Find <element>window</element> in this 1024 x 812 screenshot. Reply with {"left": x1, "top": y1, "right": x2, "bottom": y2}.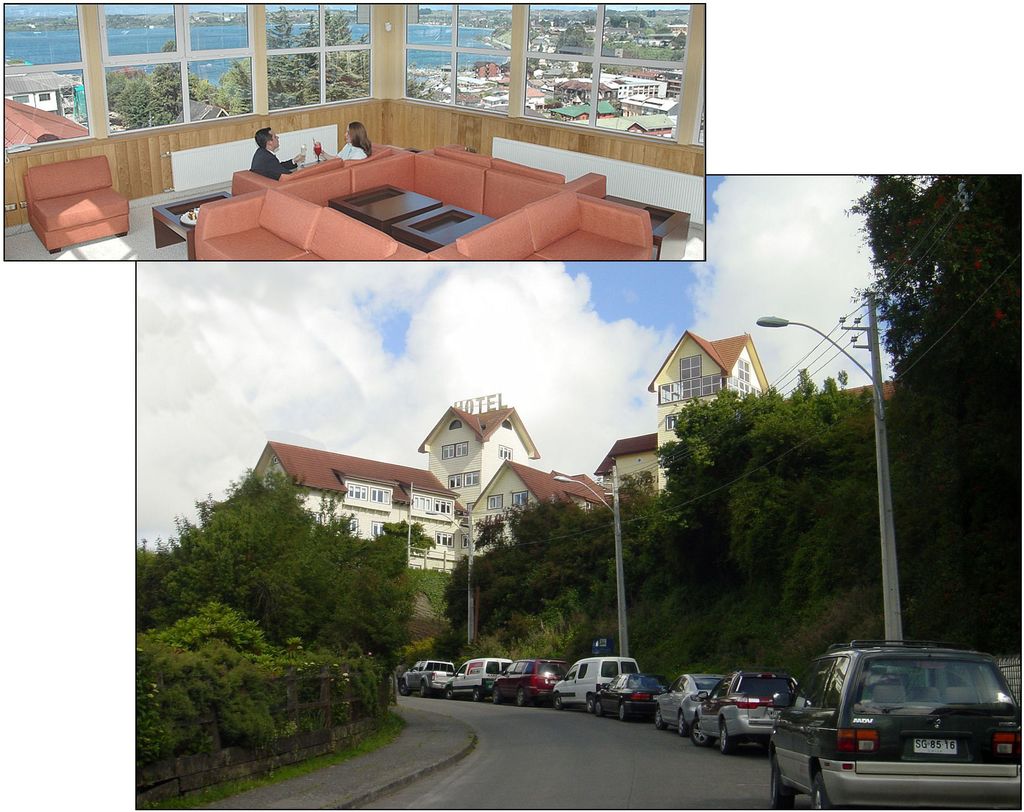
{"left": 562, "top": 664, "right": 579, "bottom": 681}.
